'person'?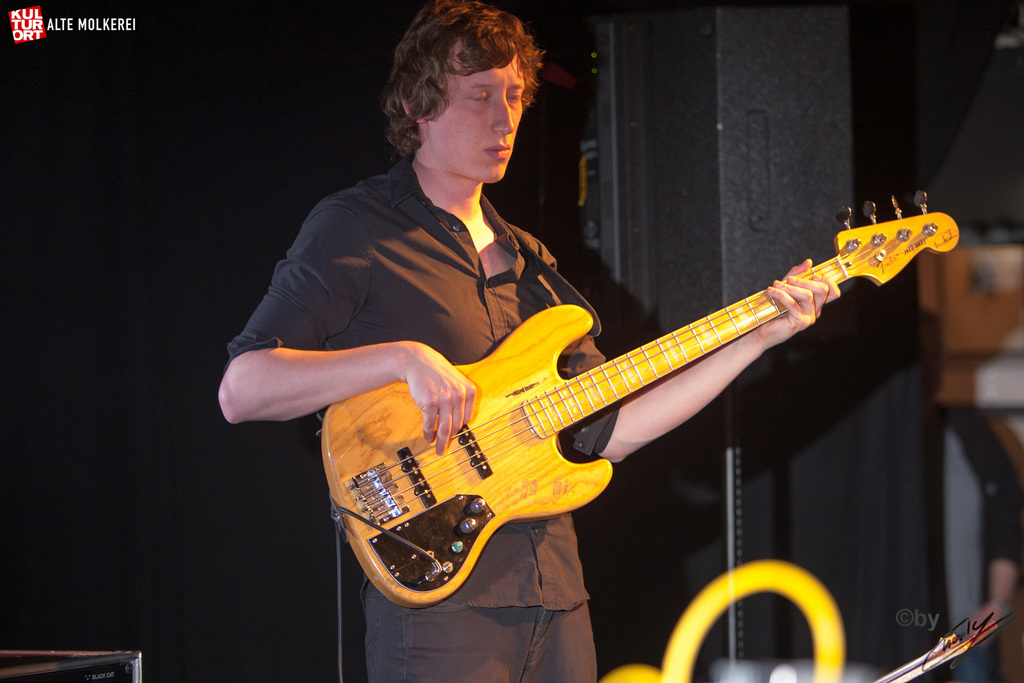
locate(216, 0, 843, 682)
